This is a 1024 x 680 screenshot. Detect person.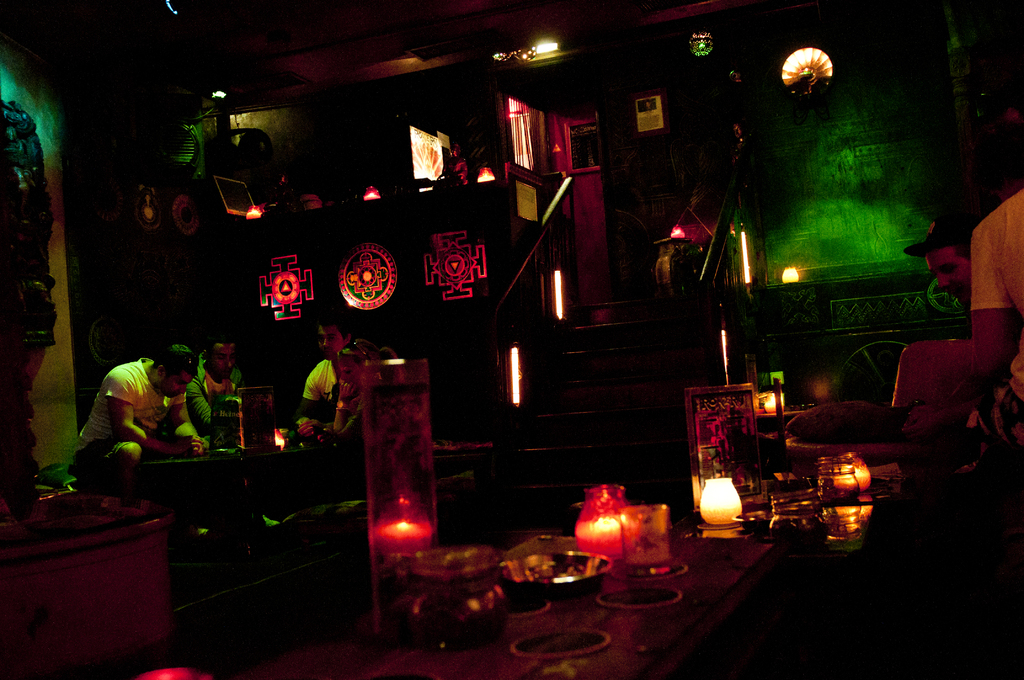
287, 318, 357, 439.
